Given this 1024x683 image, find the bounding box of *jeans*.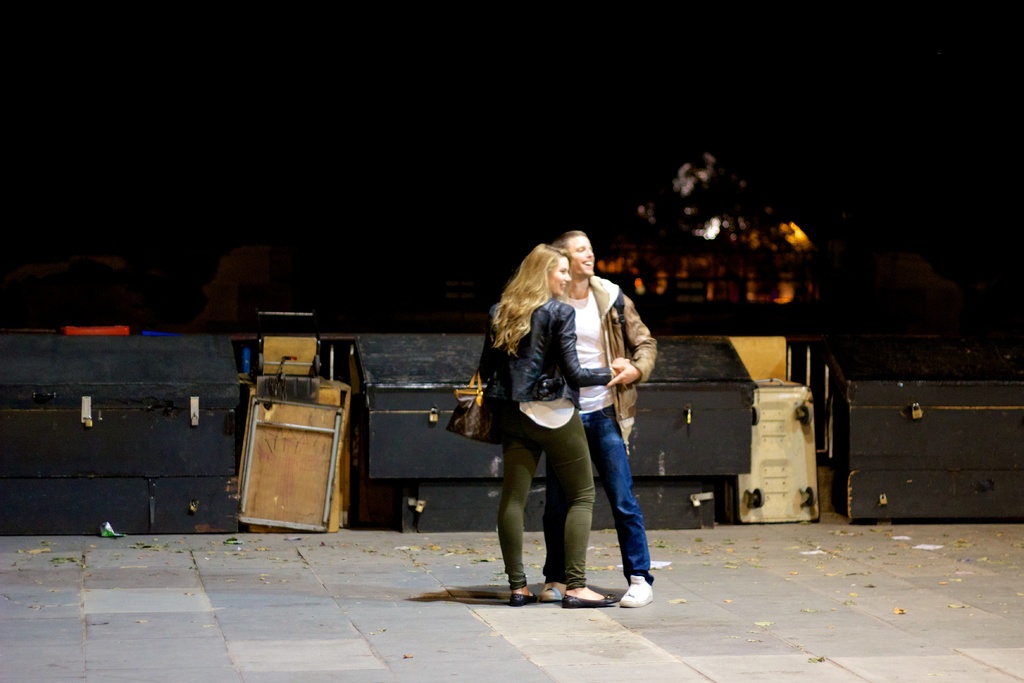
detection(591, 398, 653, 596).
